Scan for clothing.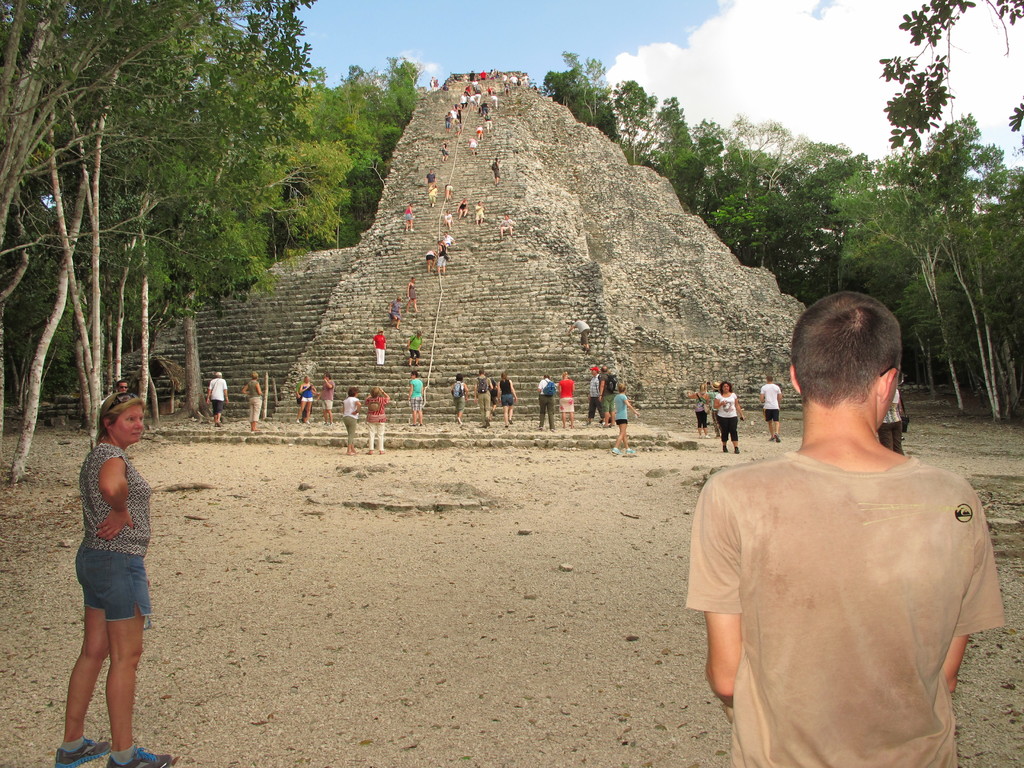
Scan result: select_region(501, 216, 516, 232).
